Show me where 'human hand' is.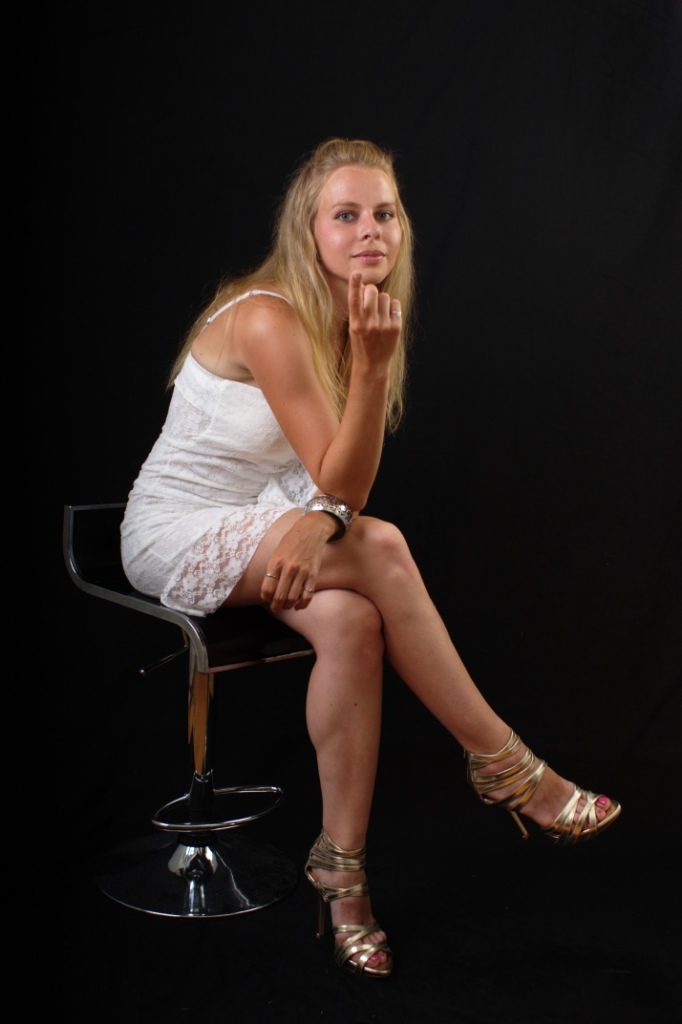
'human hand' is at (253,525,329,615).
